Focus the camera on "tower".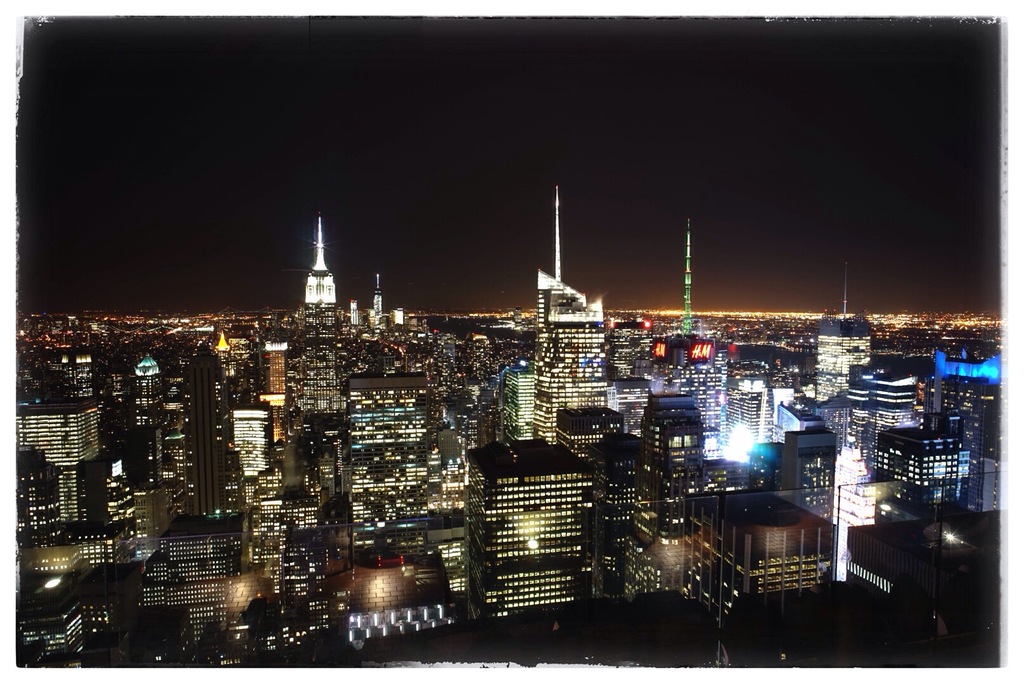
Focus region: <box>842,366,922,475</box>.
